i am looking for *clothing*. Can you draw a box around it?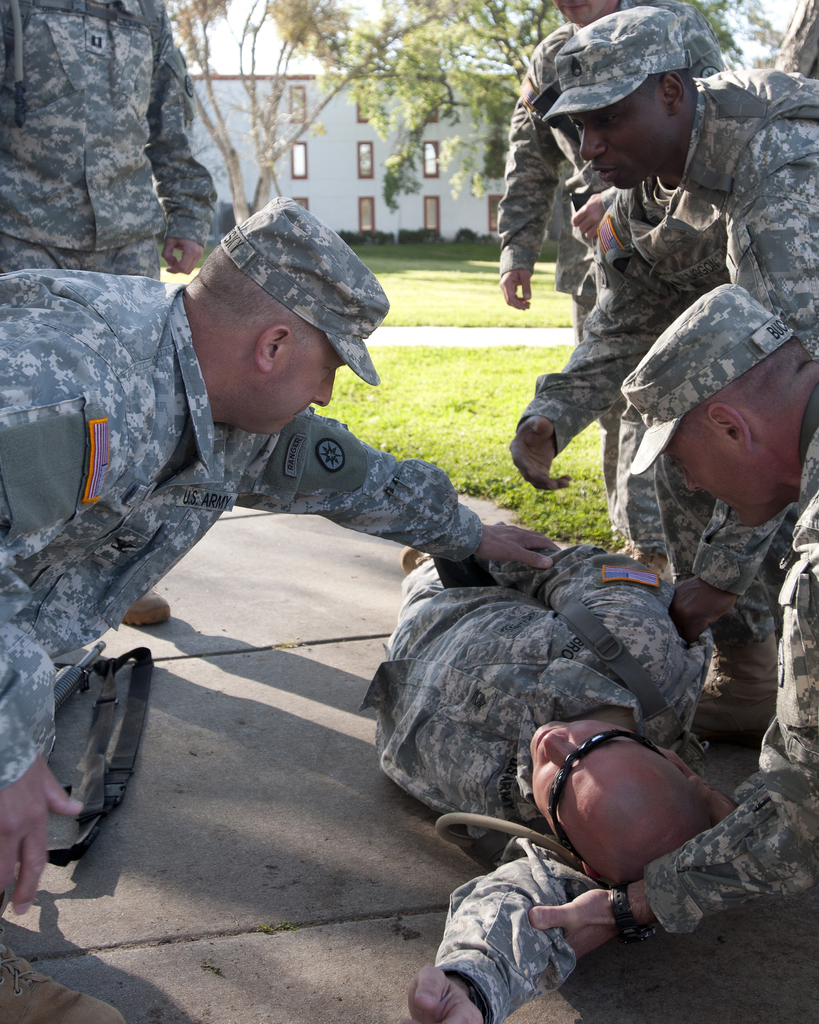
Sure, the bounding box is crop(521, 60, 818, 595).
